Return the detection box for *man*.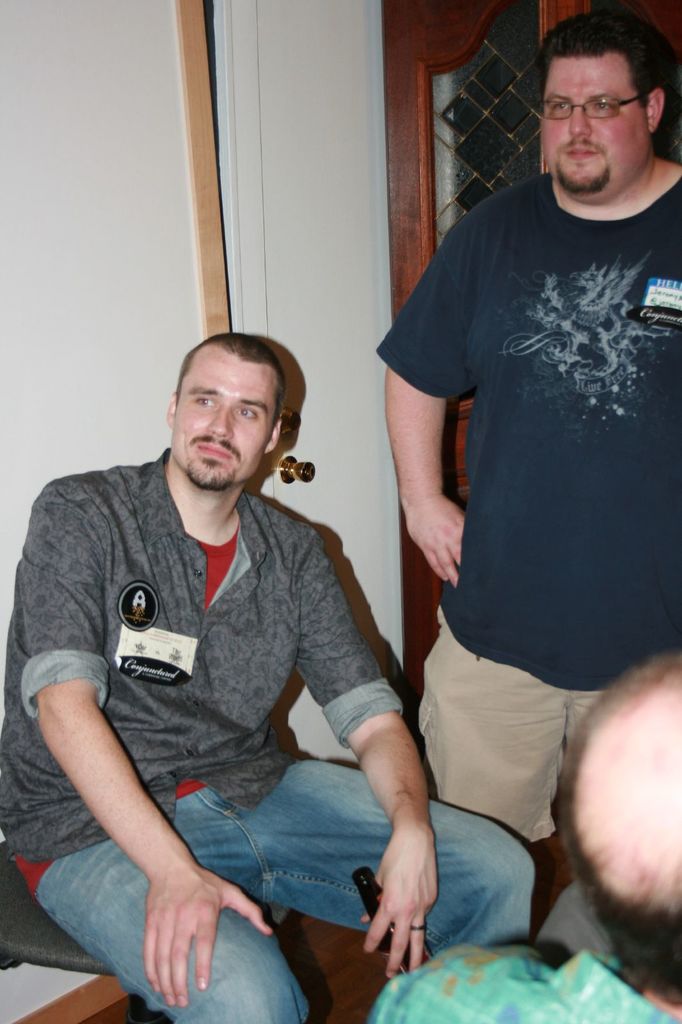
Rect(11, 299, 468, 1012).
